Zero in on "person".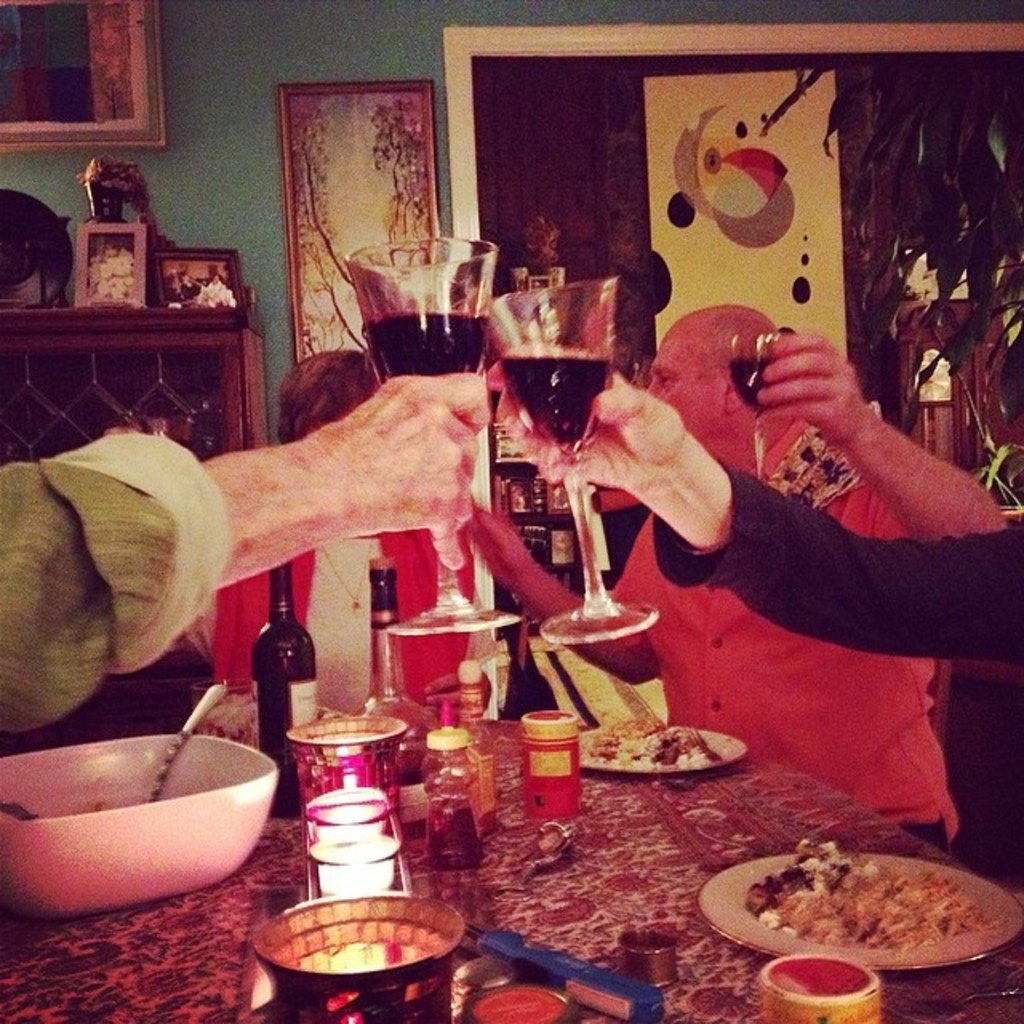
Zeroed in: locate(88, 238, 136, 298).
